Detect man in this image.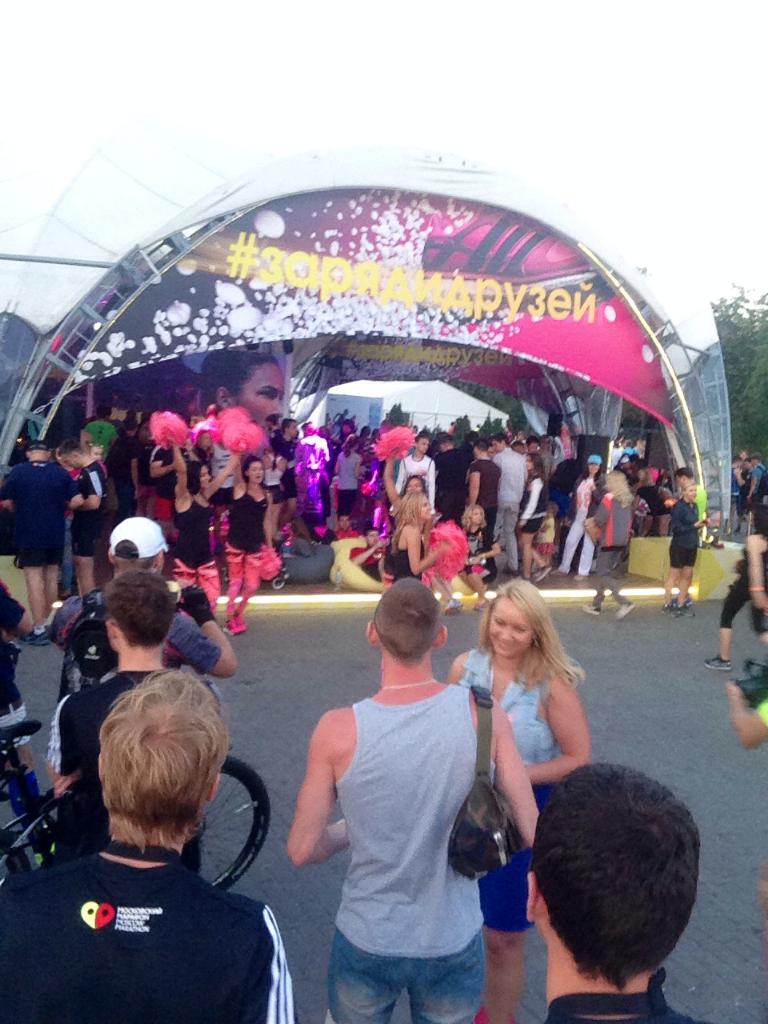
Detection: <bbox>350, 528, 387, 581</bbox>.
